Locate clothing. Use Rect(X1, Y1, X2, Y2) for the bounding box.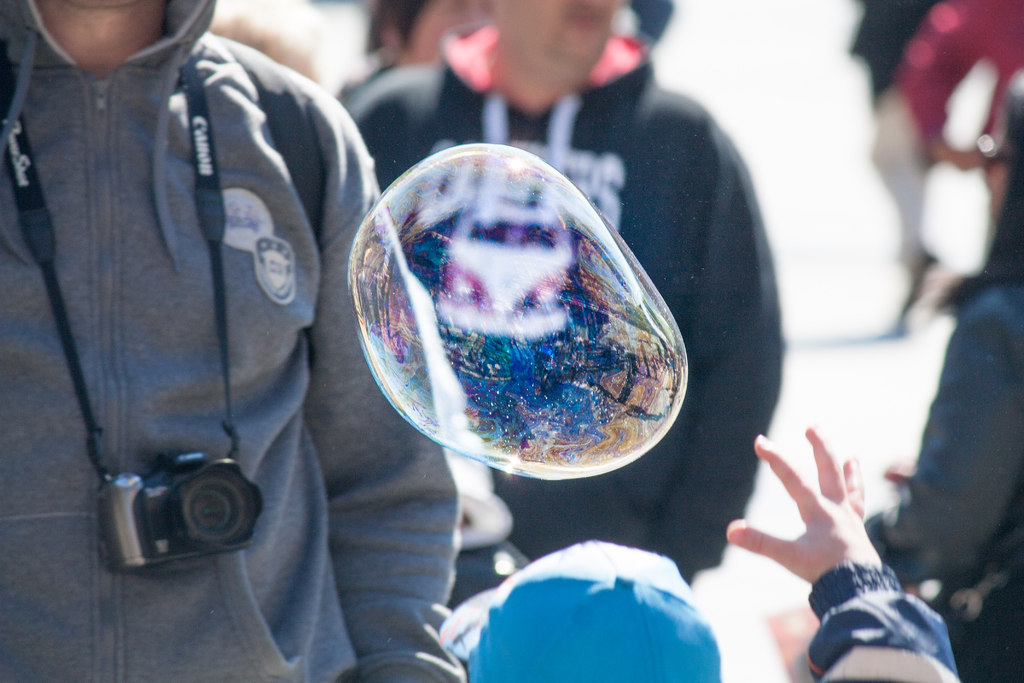
Rect(856, 273, 1023, 682).
